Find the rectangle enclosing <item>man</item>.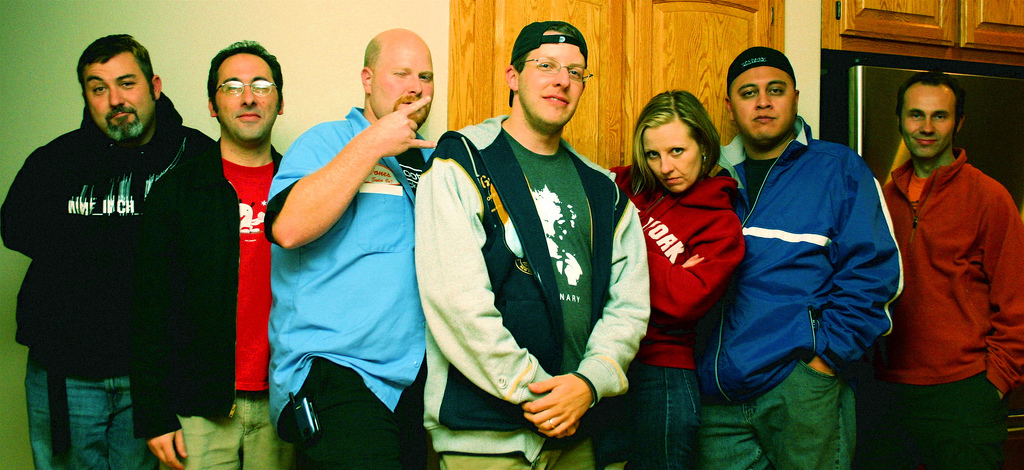
bbox=(704, 45, 904, 469).
